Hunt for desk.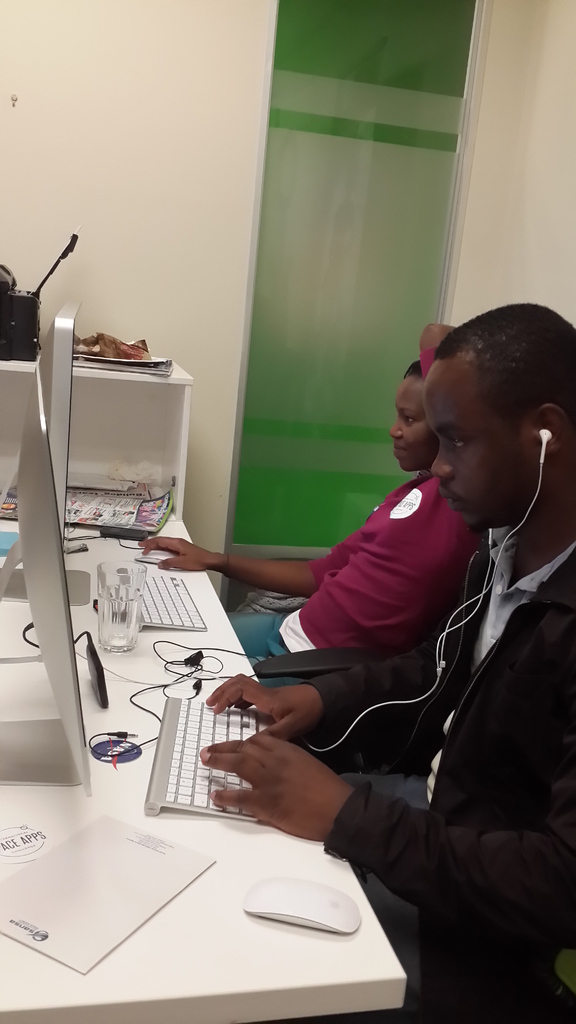
Hunted down at Rect(21, 365, 442, 995).
